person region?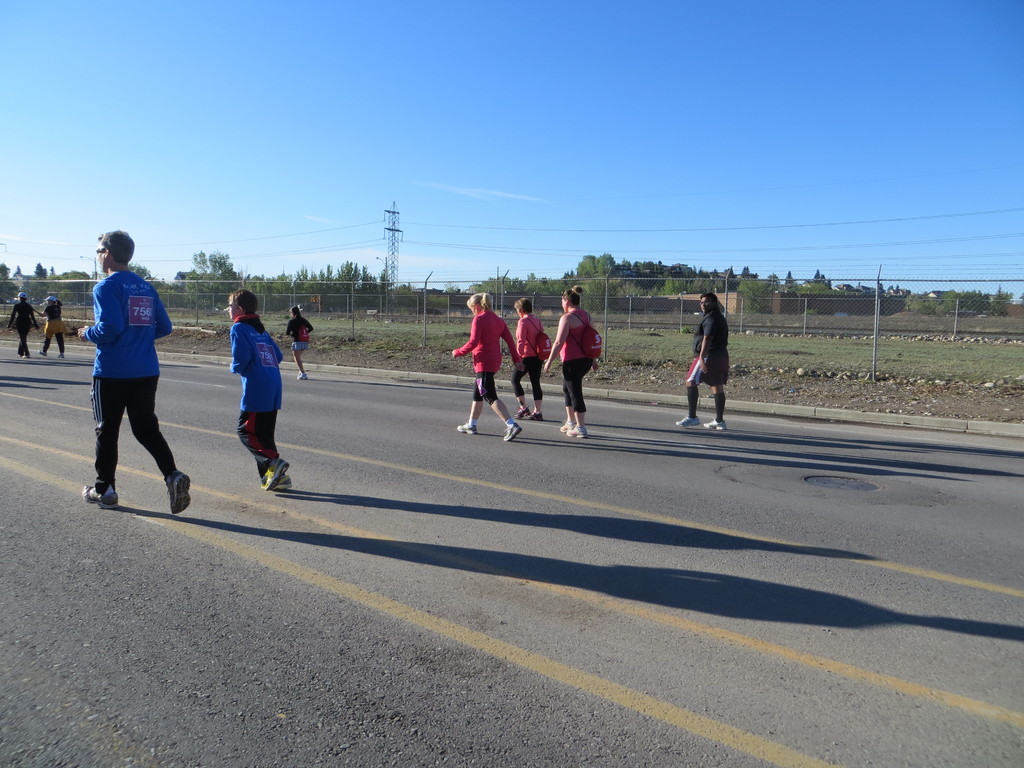
box(8, 292, 36, 356)
